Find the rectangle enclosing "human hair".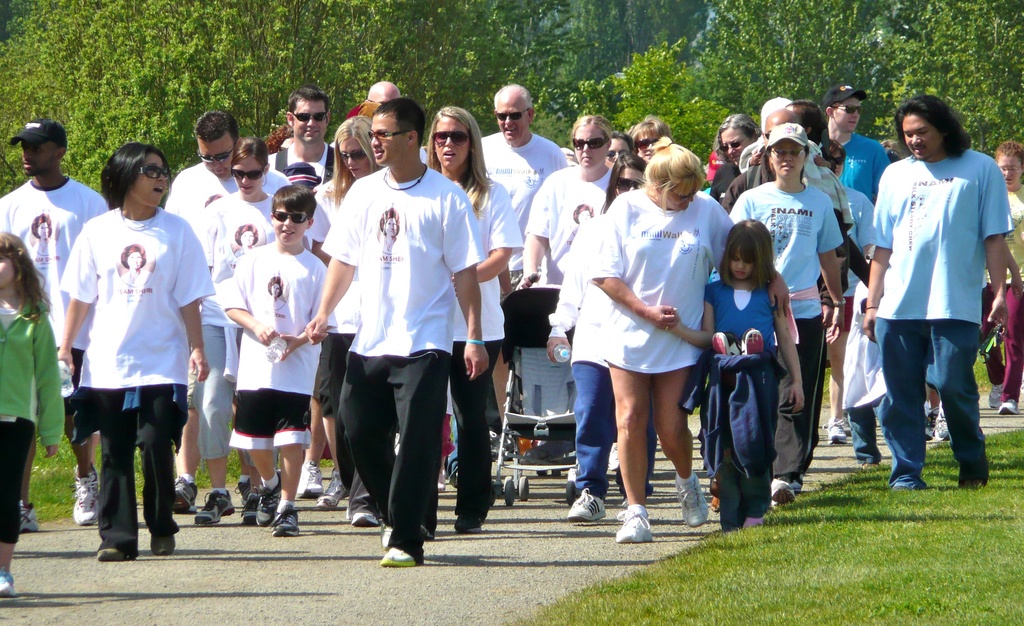
0, 232, 52, 326.
